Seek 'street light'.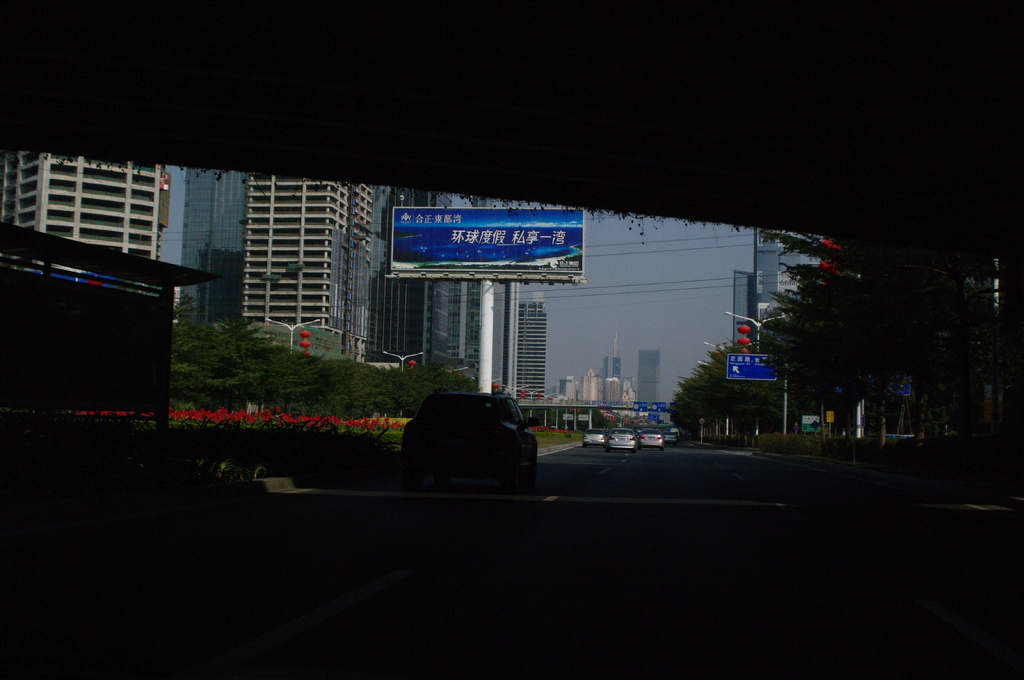
[266,315,326,355].
